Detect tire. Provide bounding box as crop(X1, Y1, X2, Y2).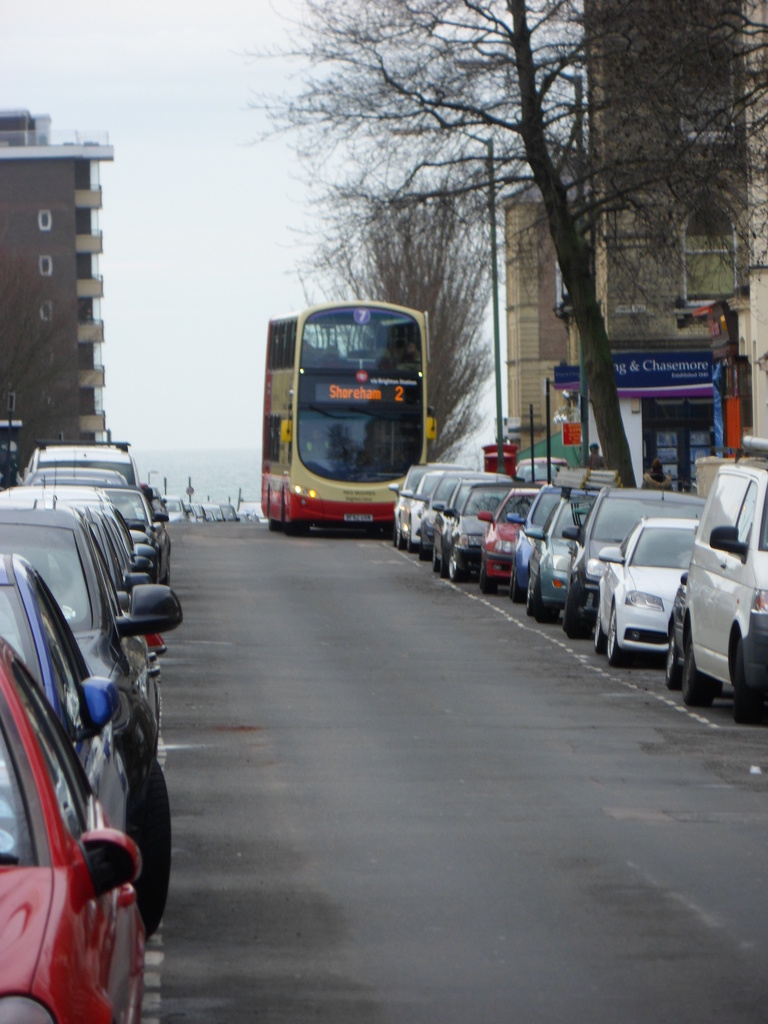
crop(481, 564, 495, 595).
